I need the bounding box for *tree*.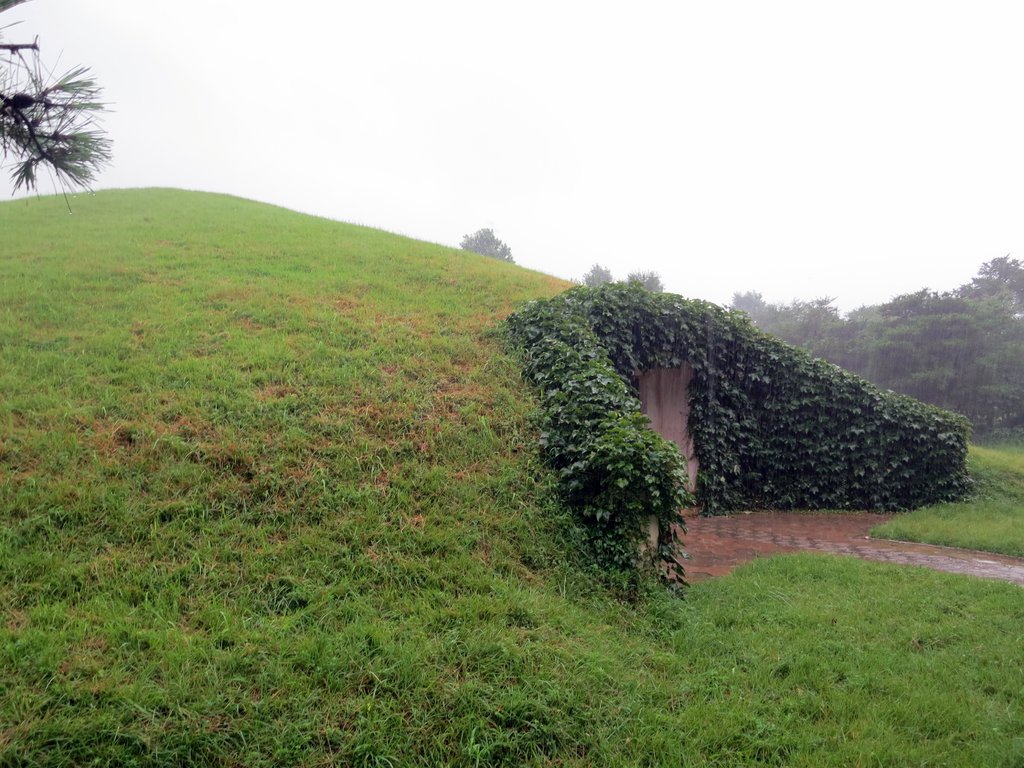
Here it is: pyautogui.locateOnScreen(565, 262, 623, 302).
